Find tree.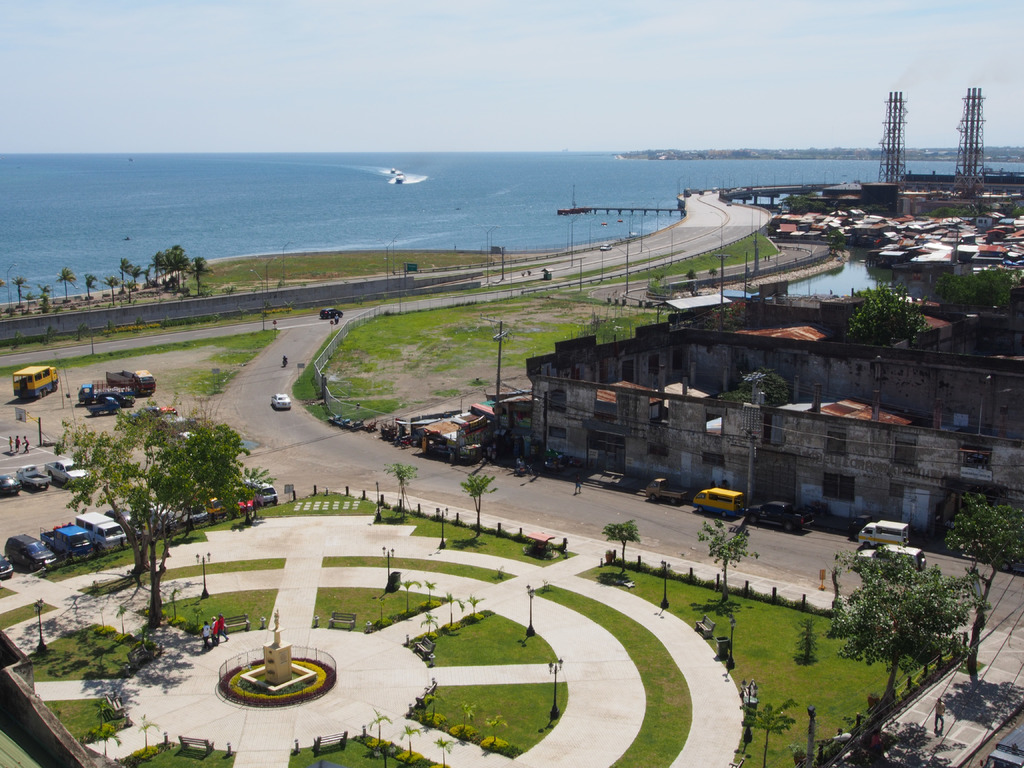
region(124, 263, 140, 284).
